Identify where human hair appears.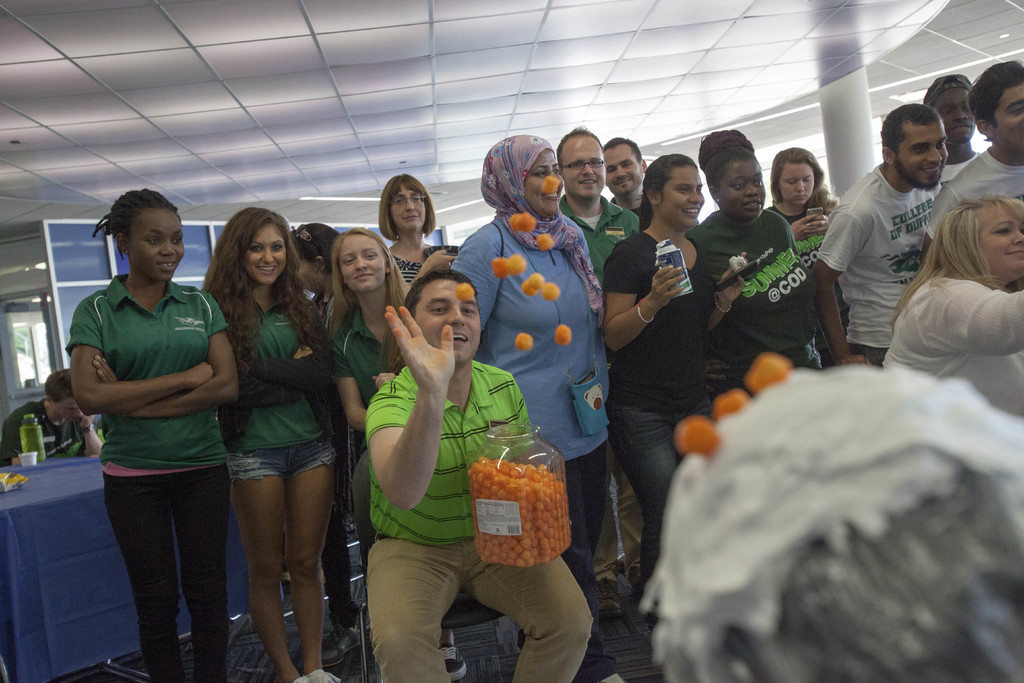
Appears at [696,129,763,192].
